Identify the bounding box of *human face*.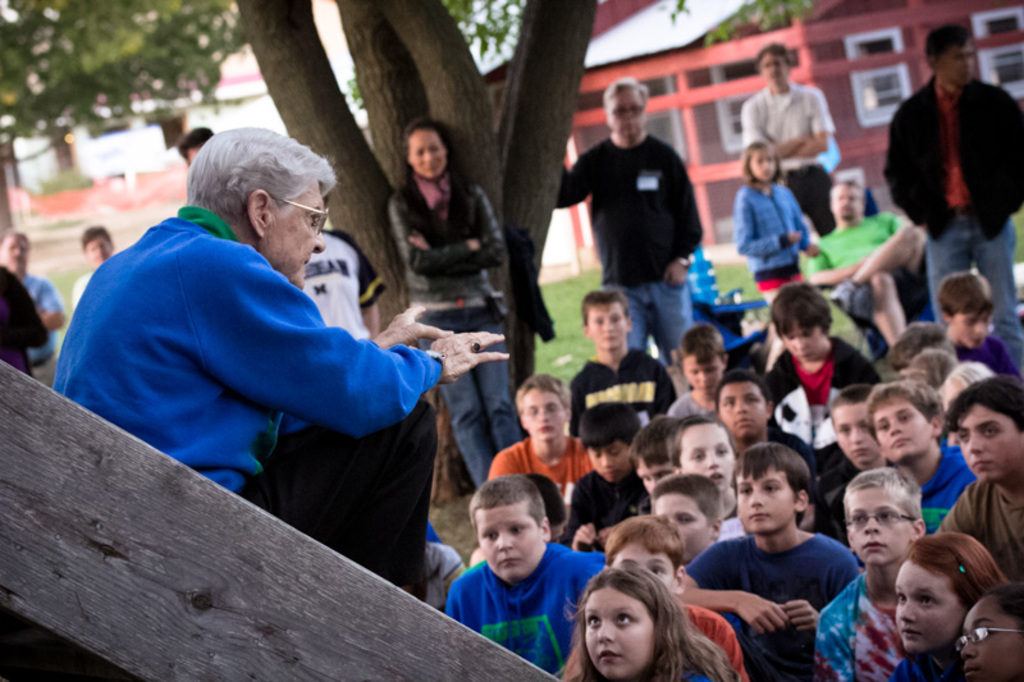
406, 127, 448, 178.
